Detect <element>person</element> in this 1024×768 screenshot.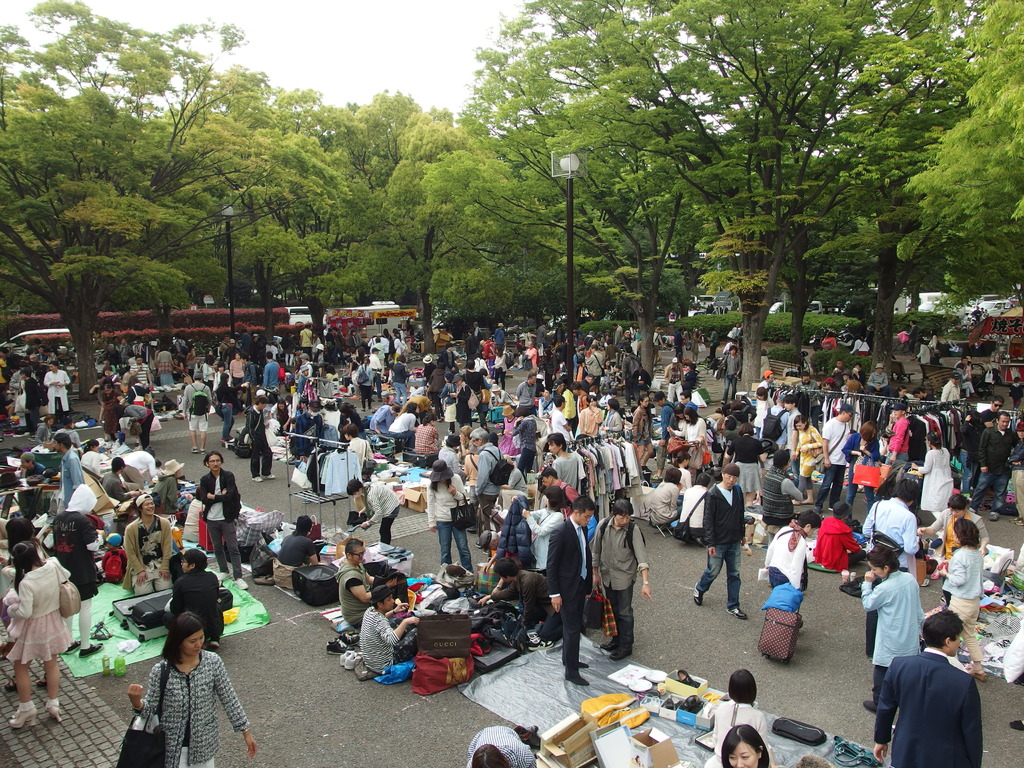
Detection: 323 322 341 364.
